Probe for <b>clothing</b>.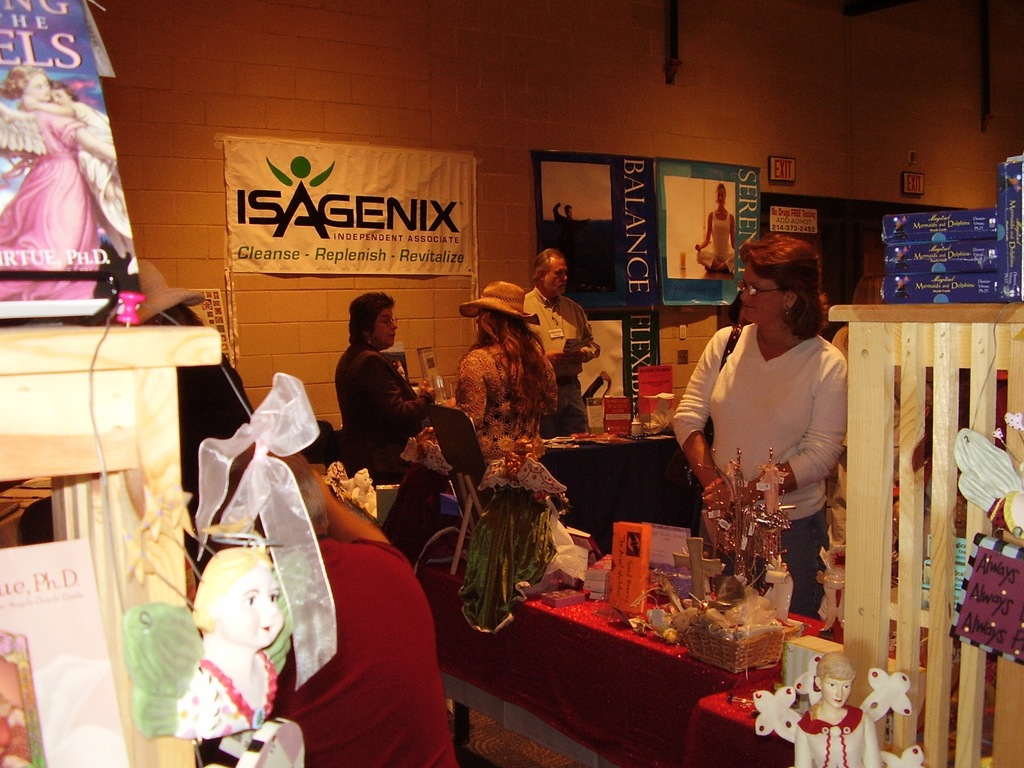
Probe result: bbox=(523, 285, 600, 438).
